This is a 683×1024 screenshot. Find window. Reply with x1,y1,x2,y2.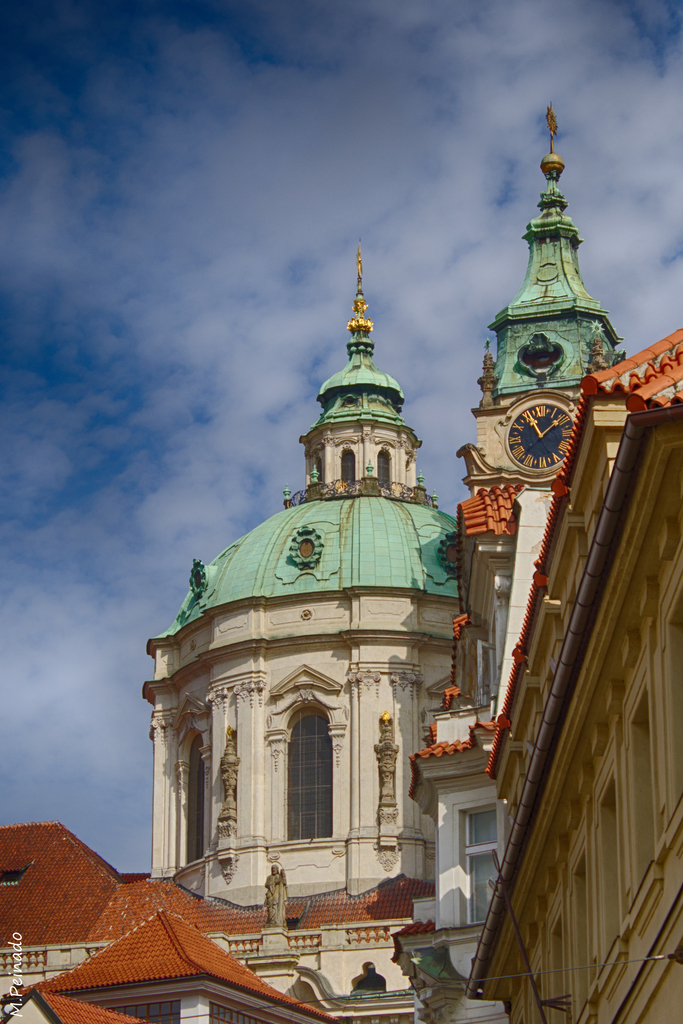
267,661,344,852.
